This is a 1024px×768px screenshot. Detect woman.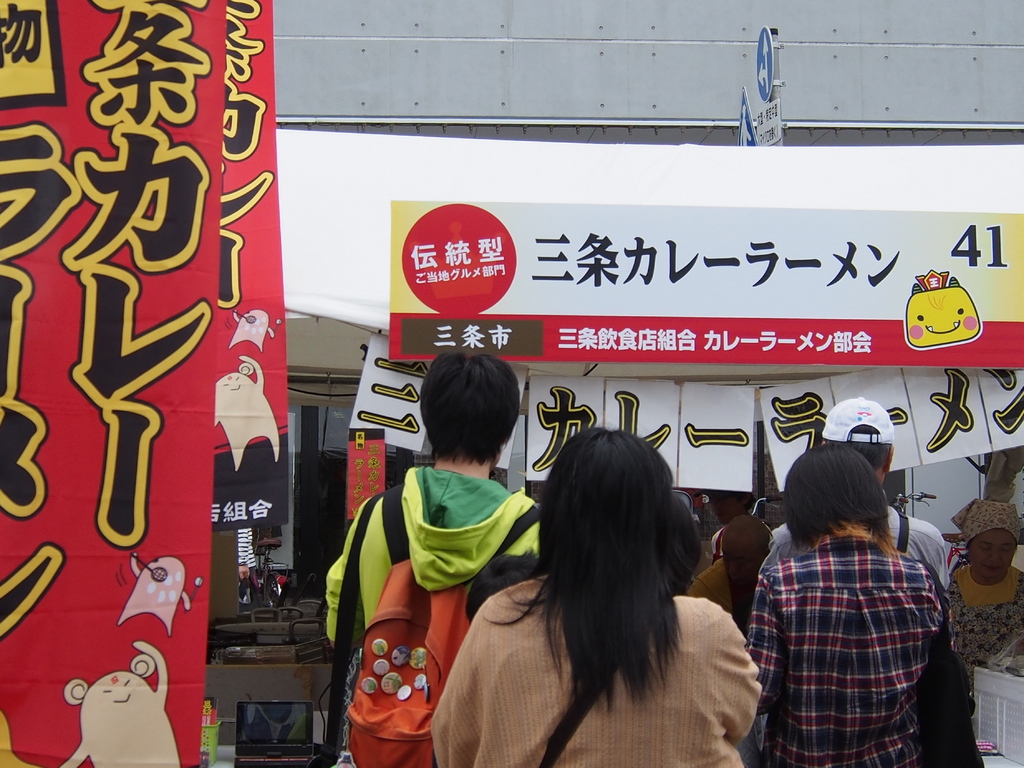
(431,427,765,767).
